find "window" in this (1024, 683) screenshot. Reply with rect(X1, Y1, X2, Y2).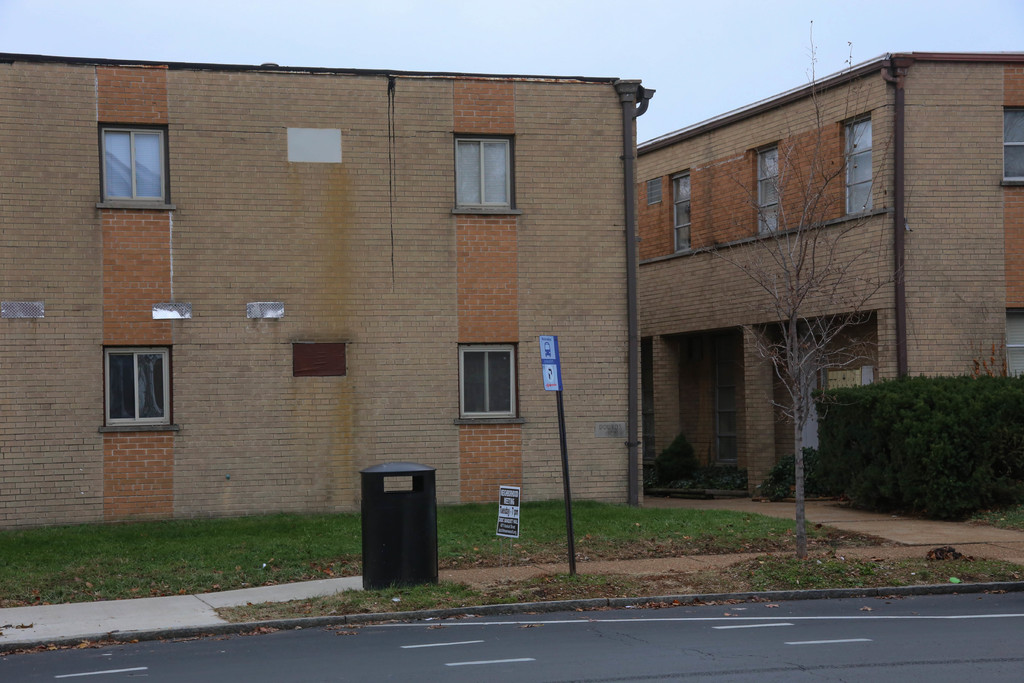
rect(95, 119, 172, 208).
